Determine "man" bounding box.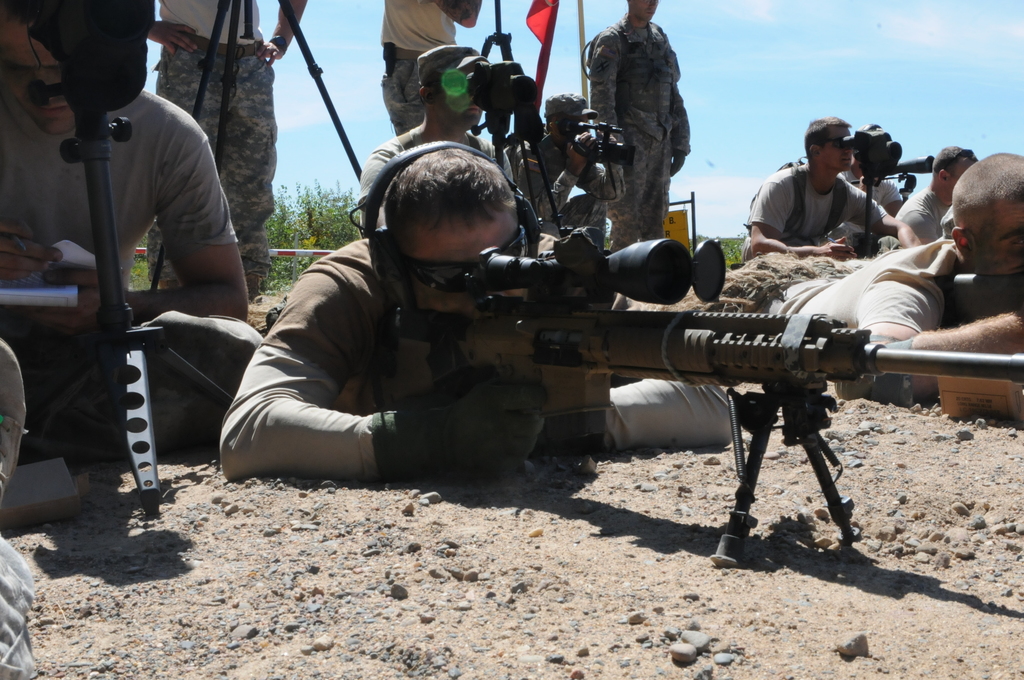
Determined: bbox=[639, 147, 1023, 397].
